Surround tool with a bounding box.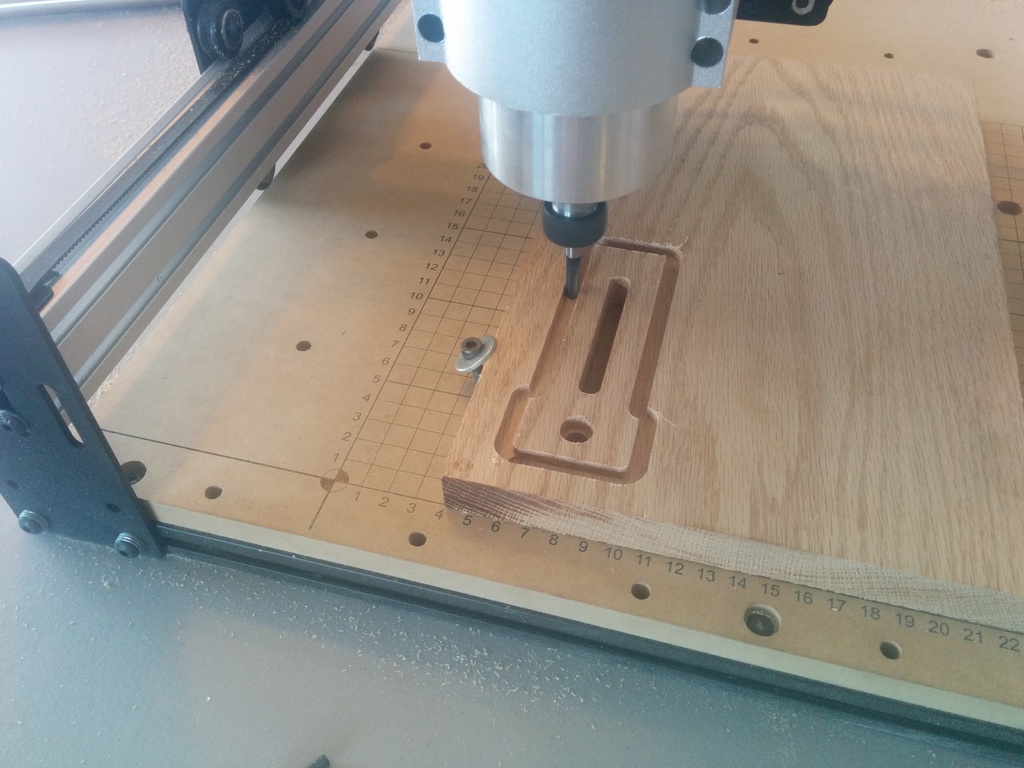
(x1=236, y1=481, x2=1023, y2=688).
